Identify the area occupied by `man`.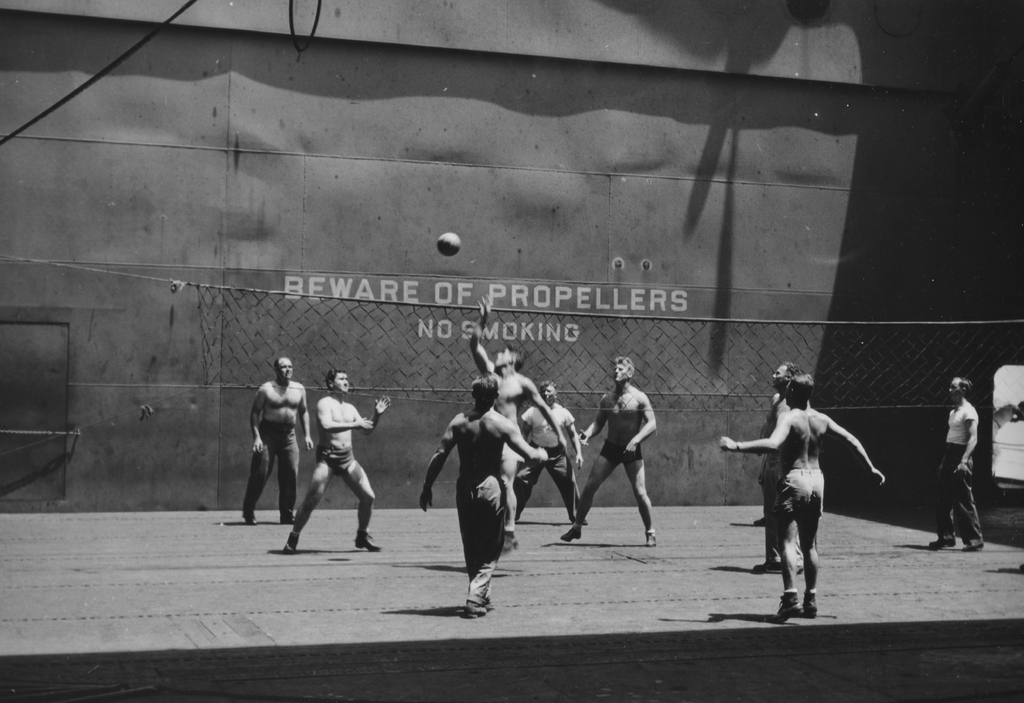
Area: box=[925, 373, 978, 554].
